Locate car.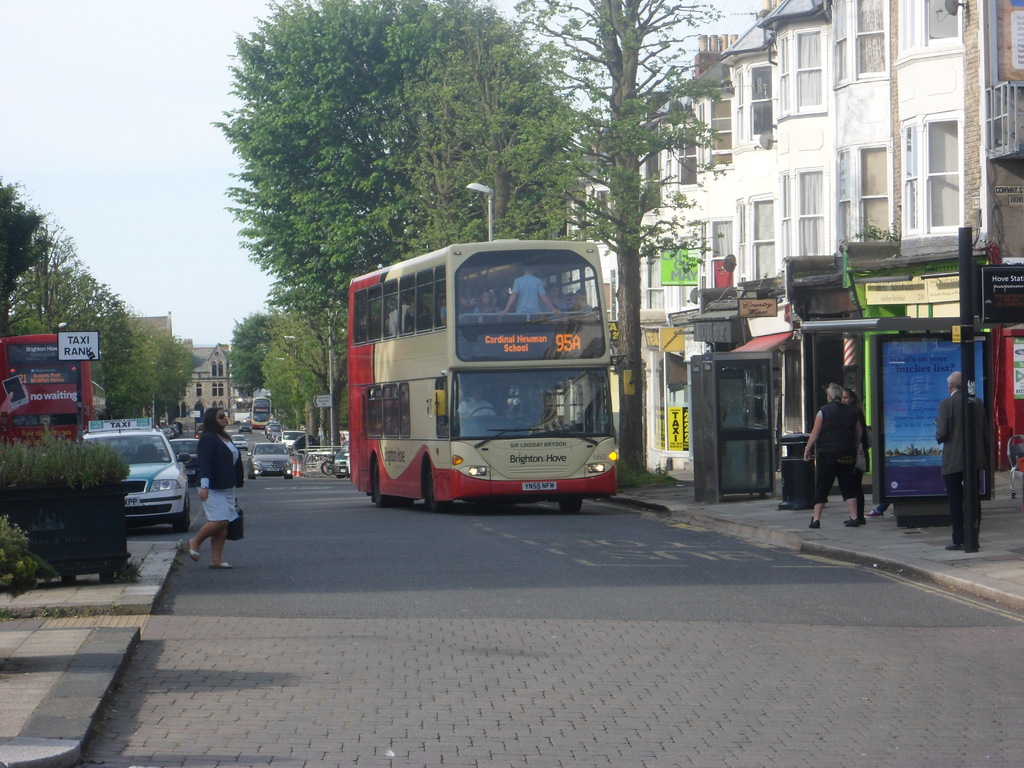
Bounding box: [x1=234, y1=433, x2=244, y2=450].
